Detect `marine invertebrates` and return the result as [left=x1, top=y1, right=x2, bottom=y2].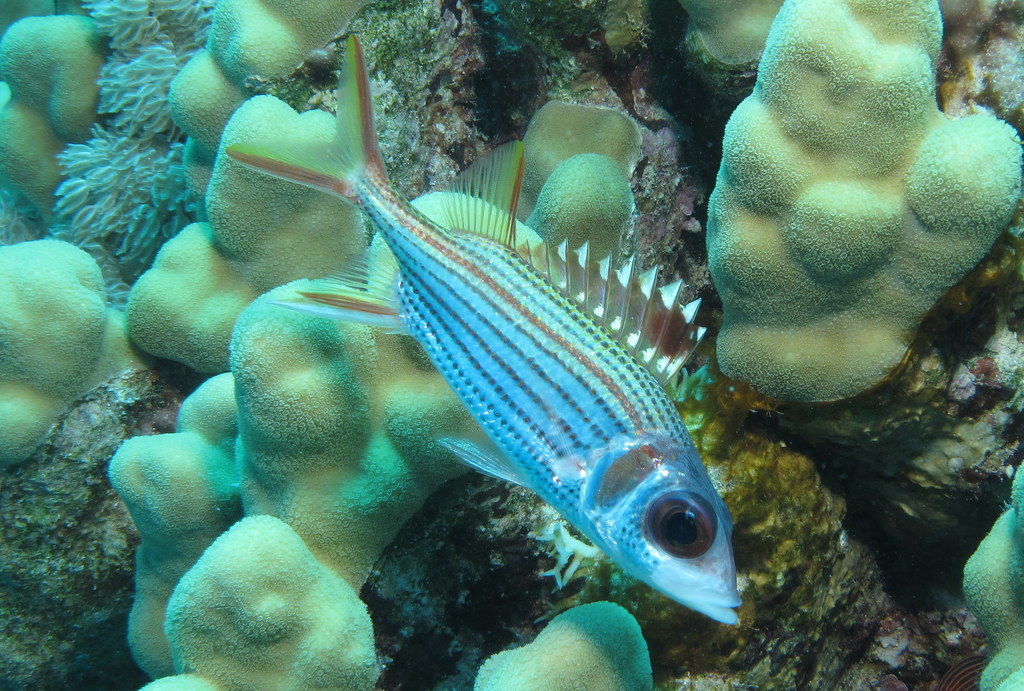
[left=14, top=229, right=147, bottom=497].
